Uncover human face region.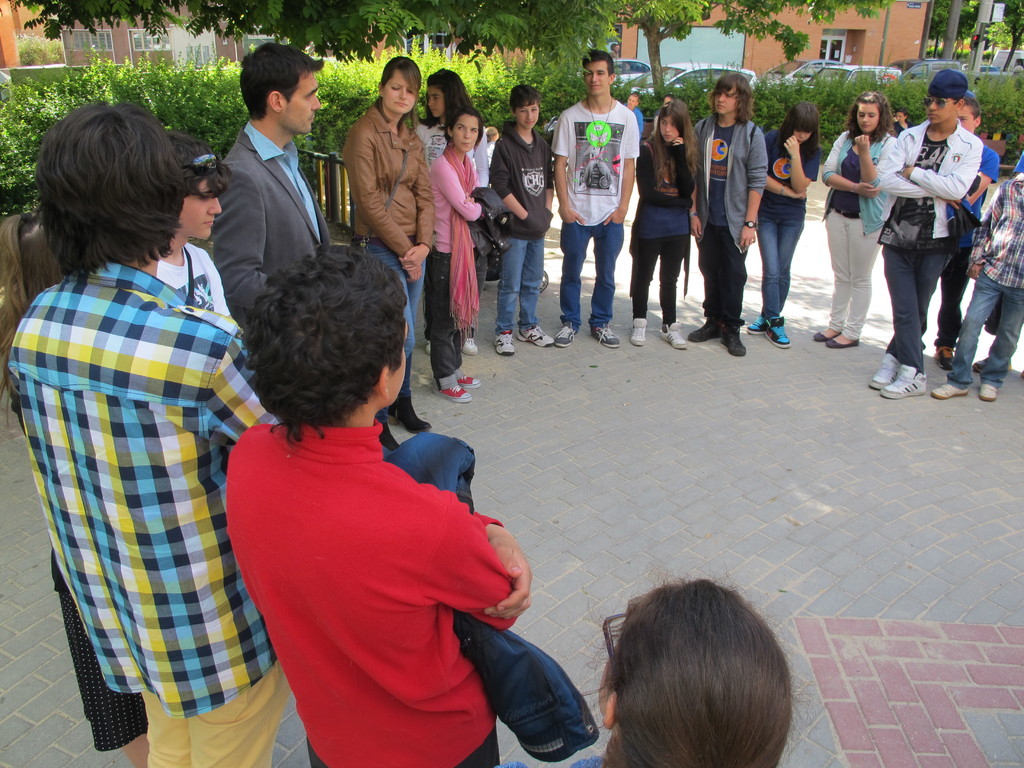
Uncovered: 925/95/951/124.
